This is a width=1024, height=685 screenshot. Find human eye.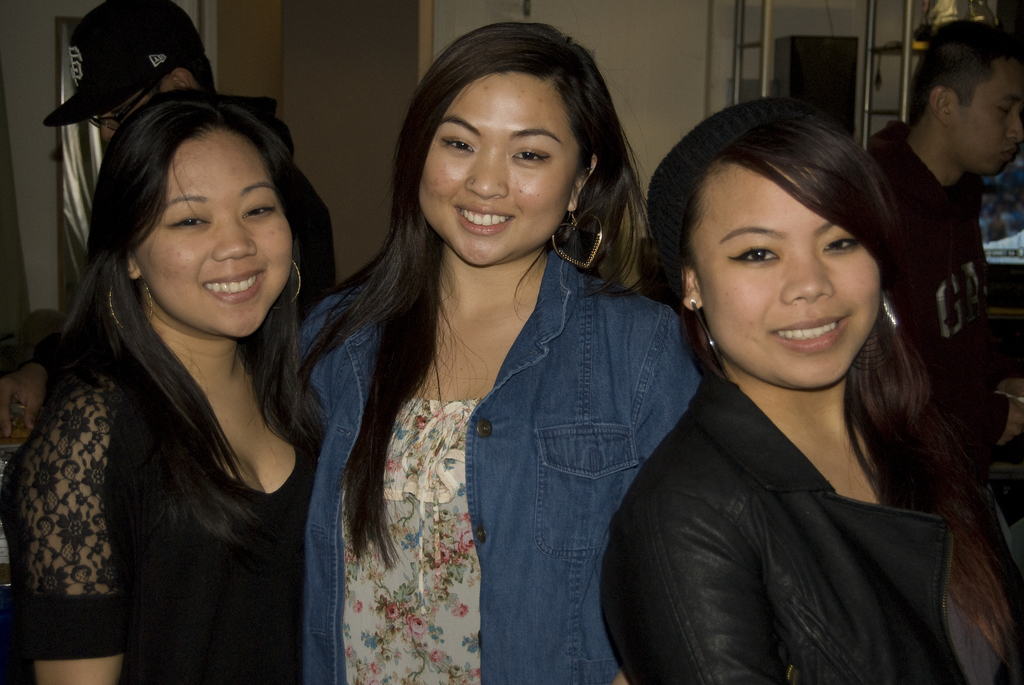
Bounding box: detection(998, 104, 1011, 117).
